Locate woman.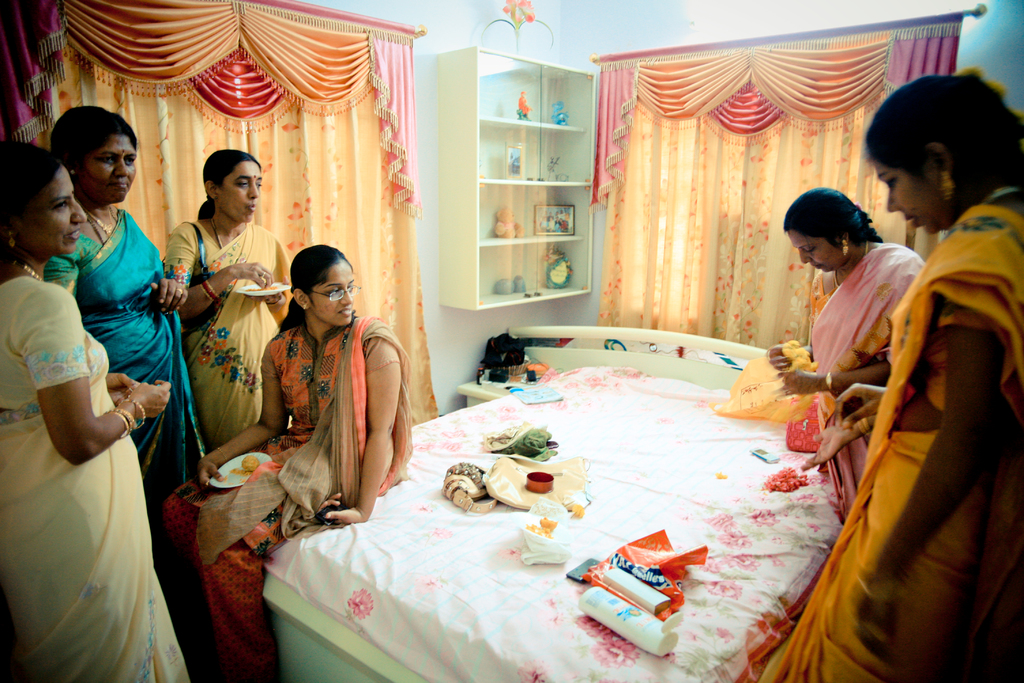
Bounding box: {"left": 767, "top": 185, "right": 924, "bottom": 522}.
